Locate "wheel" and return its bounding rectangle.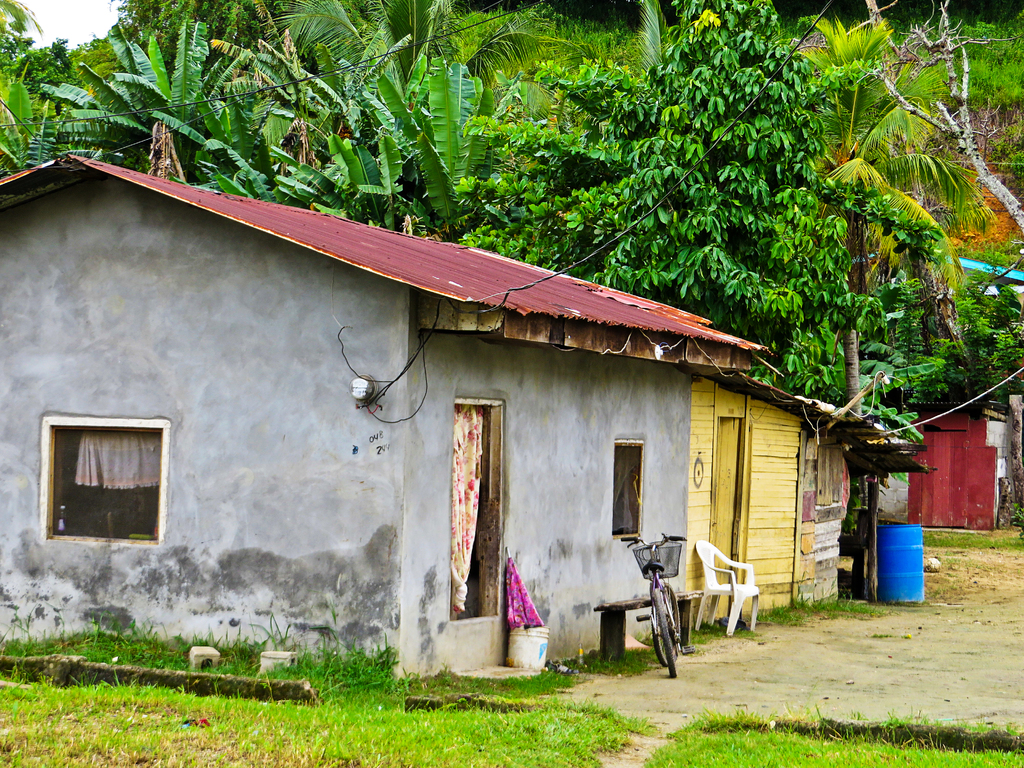
pyautogui.locateOnScreen(654, 621, 670, 671).
